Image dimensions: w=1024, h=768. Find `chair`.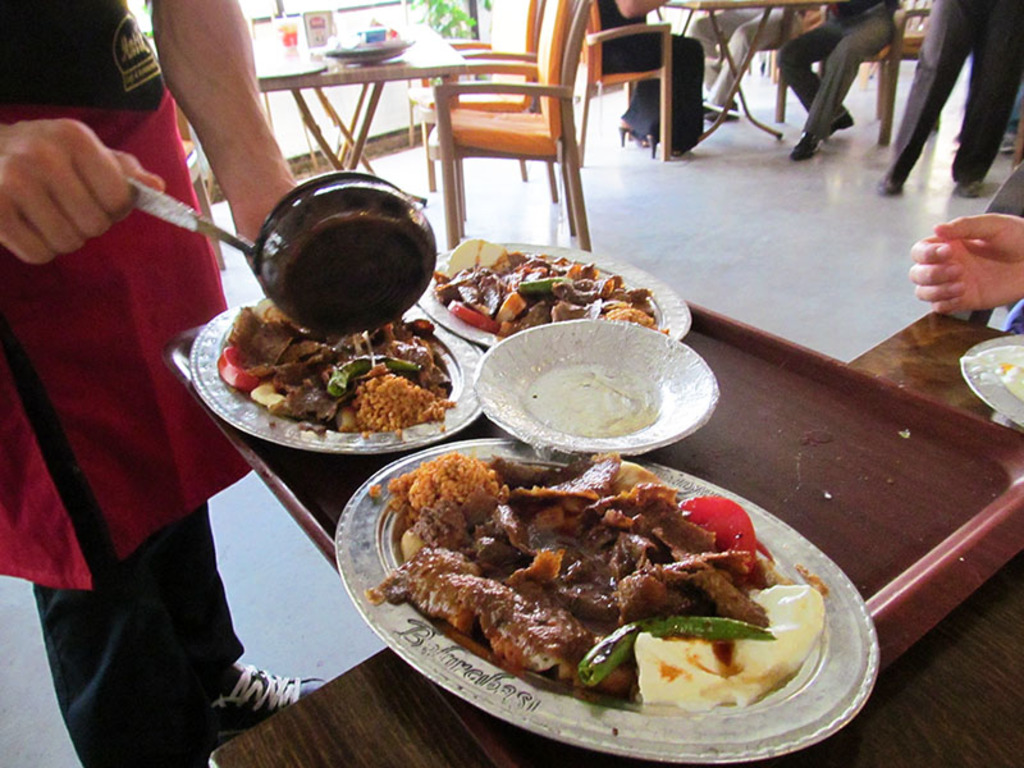
detection(823, 0, 945, 146).
